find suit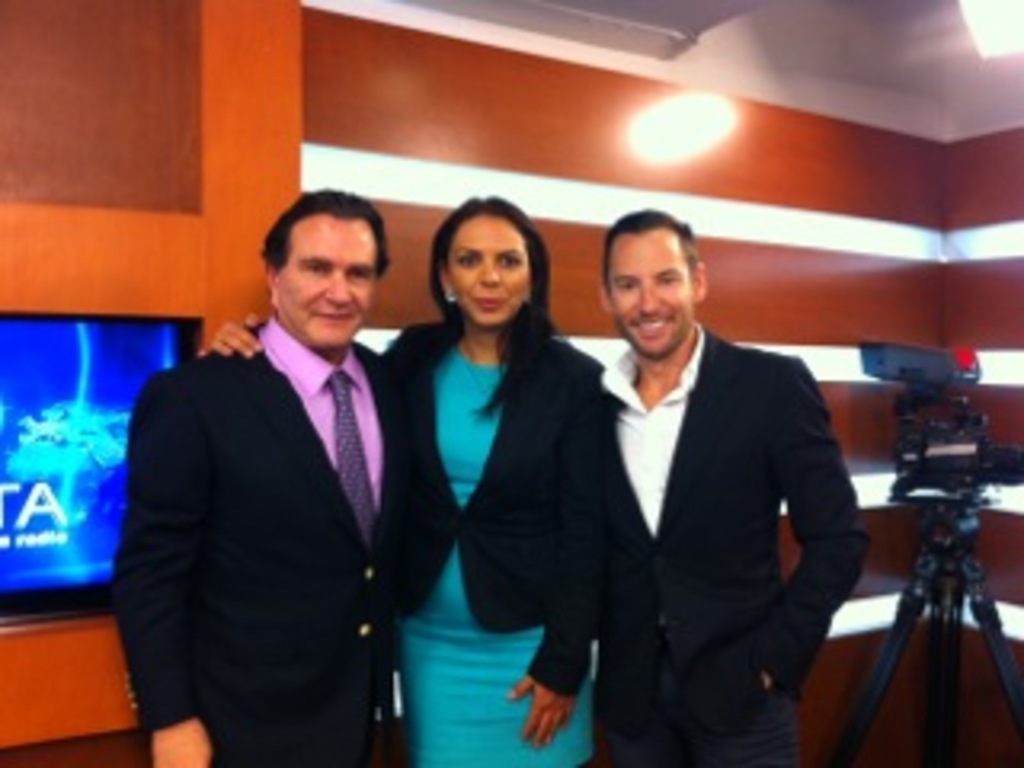
371/317/614/698
